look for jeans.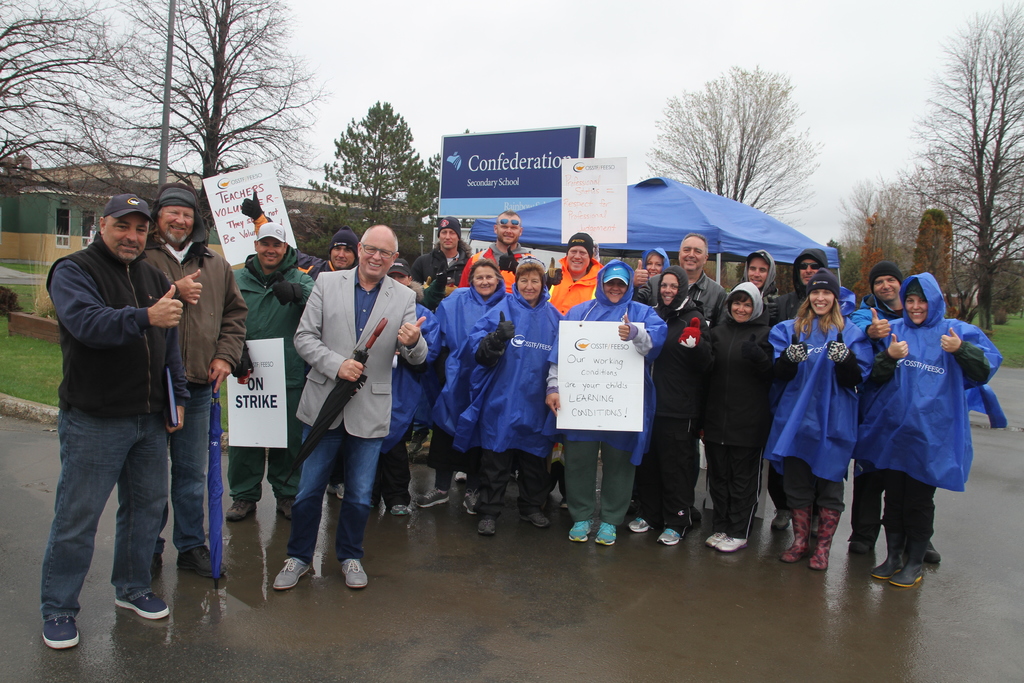
Found: l=881, t=471, r=935, b=543.
